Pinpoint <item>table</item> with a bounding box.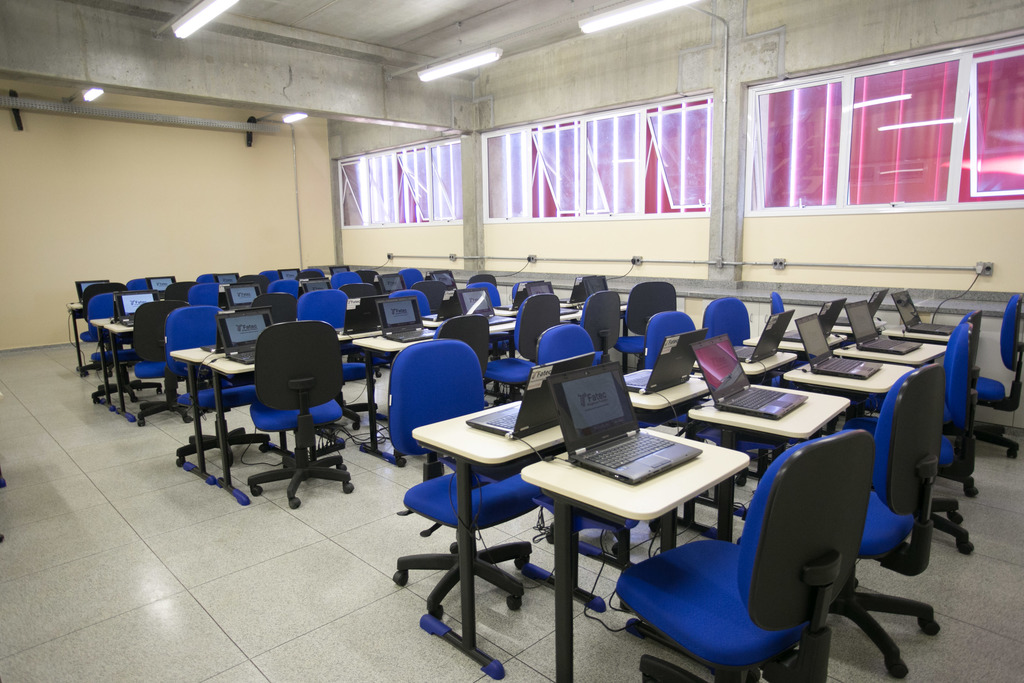
pyautogui.locateOnScreen(686, 383, 854, 540).
